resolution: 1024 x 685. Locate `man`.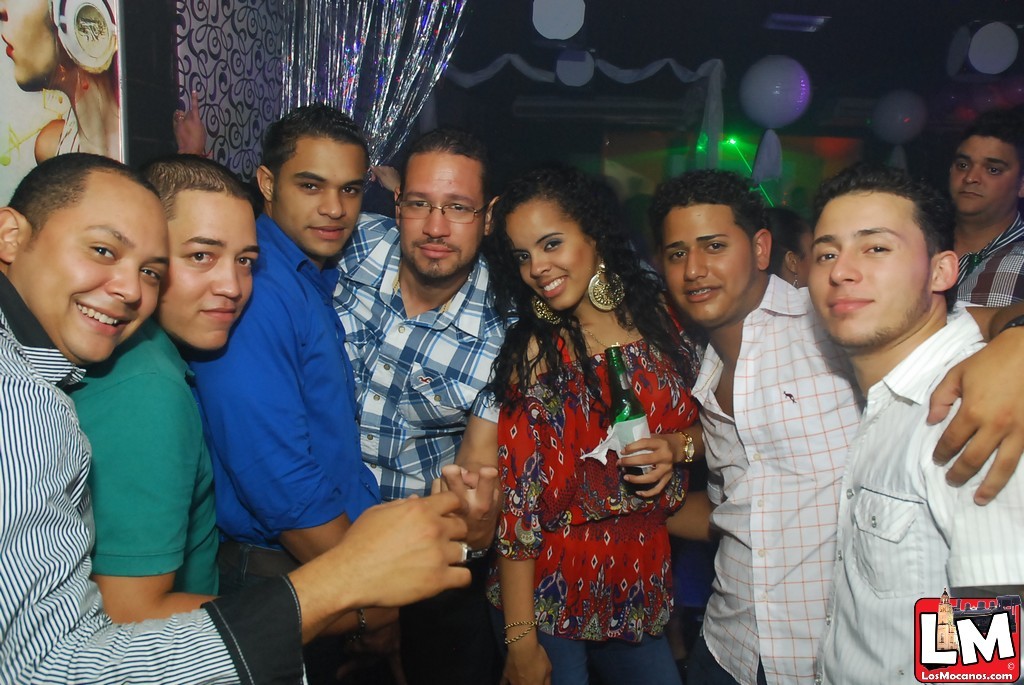
locate(67, 145, 264, 684).
